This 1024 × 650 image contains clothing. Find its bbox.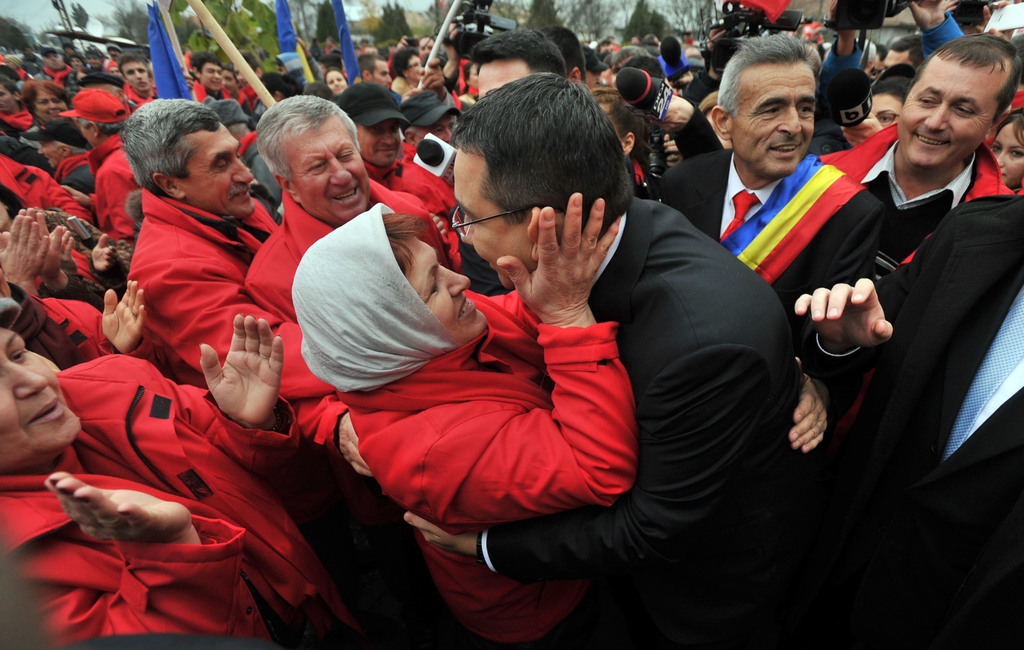
x1=0, y1=147, x2=96, y2=233.
